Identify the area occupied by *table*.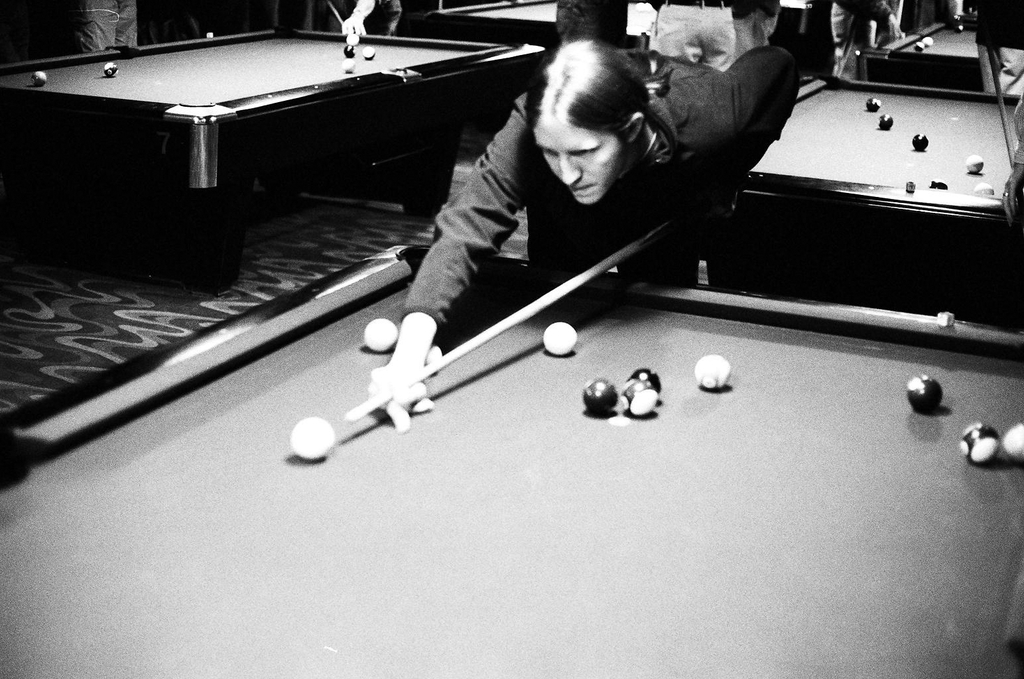
Area: x1=0 y1=193 x2=1019 y2=678.
